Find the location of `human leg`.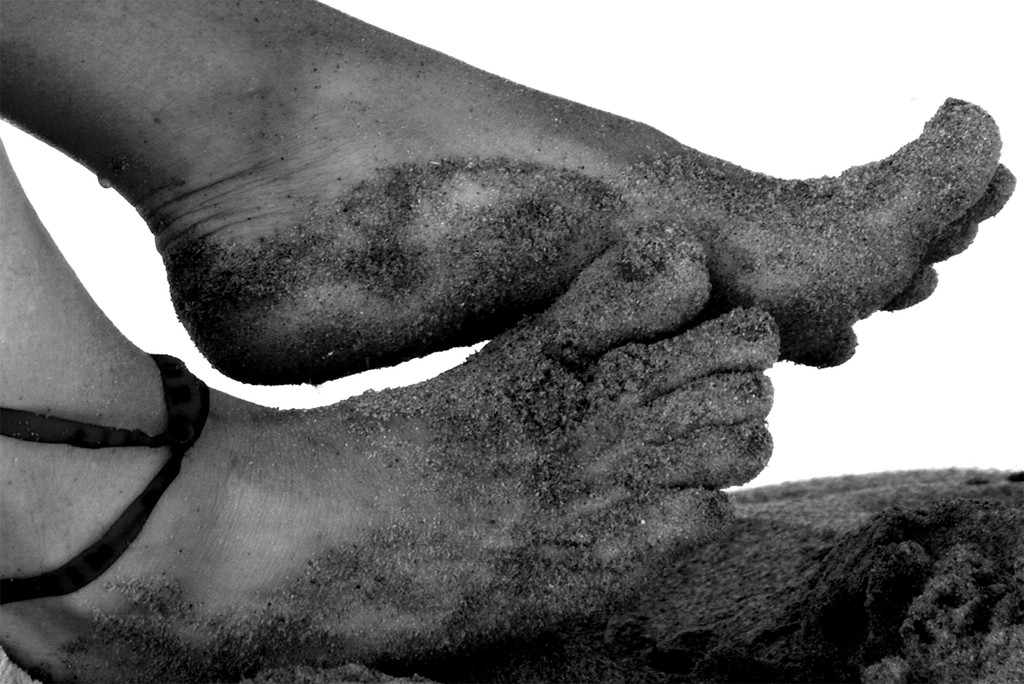
Location: bbox(0, 149, 772, 683).
